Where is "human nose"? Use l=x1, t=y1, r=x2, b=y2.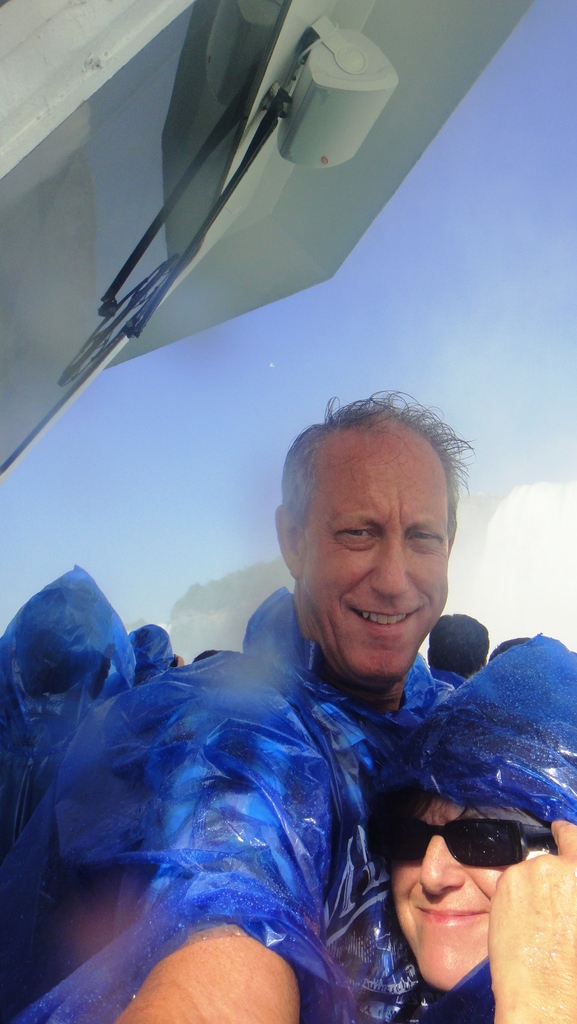
l=405, t=833, r=473, b=898.
